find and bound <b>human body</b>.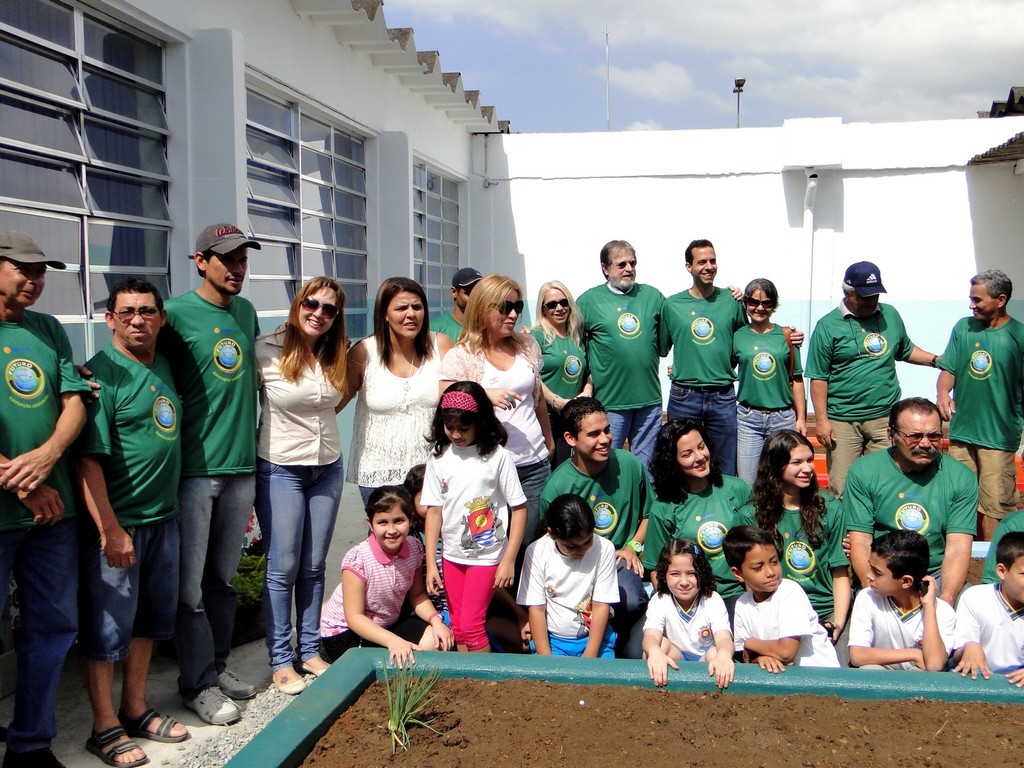
Bound: left=736, top=426, right=859, bottom=648.
